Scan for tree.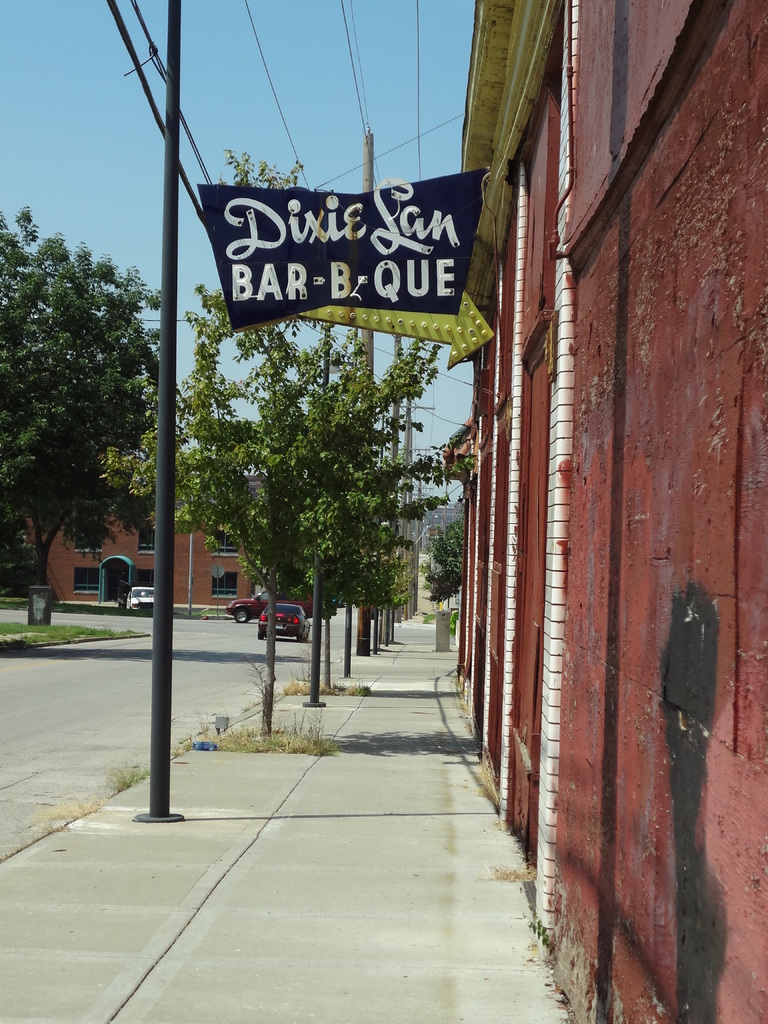
Scan result: left=4, top=220, right=161, bottom=585.
